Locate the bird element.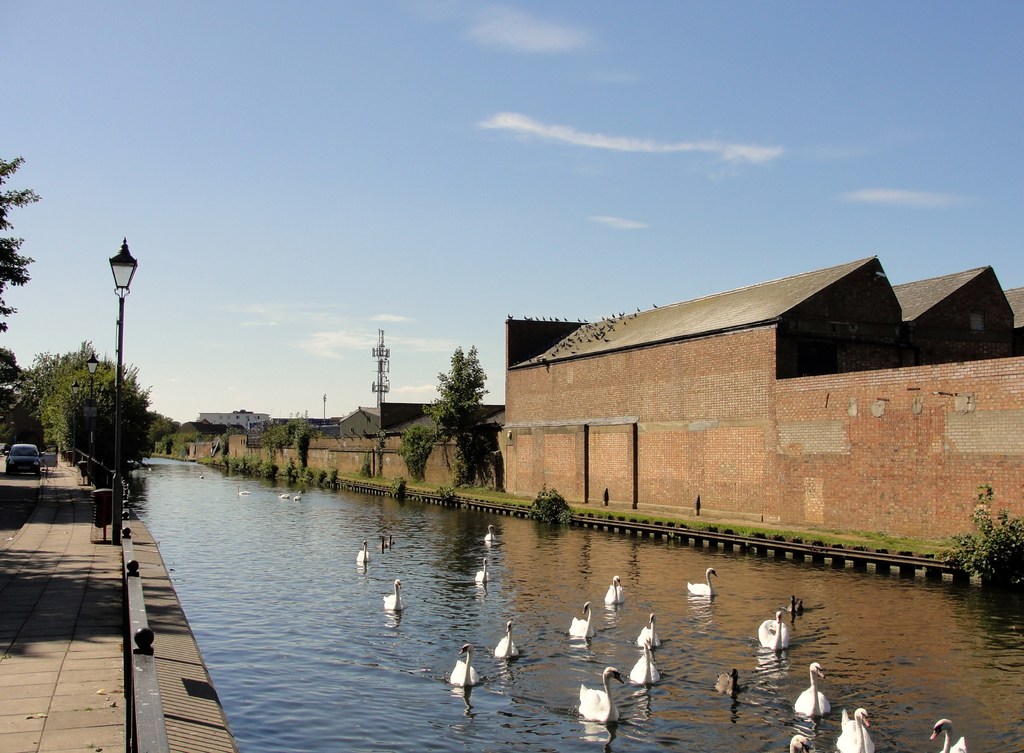
Element bbox: detection(835, 702, 877, 752).
